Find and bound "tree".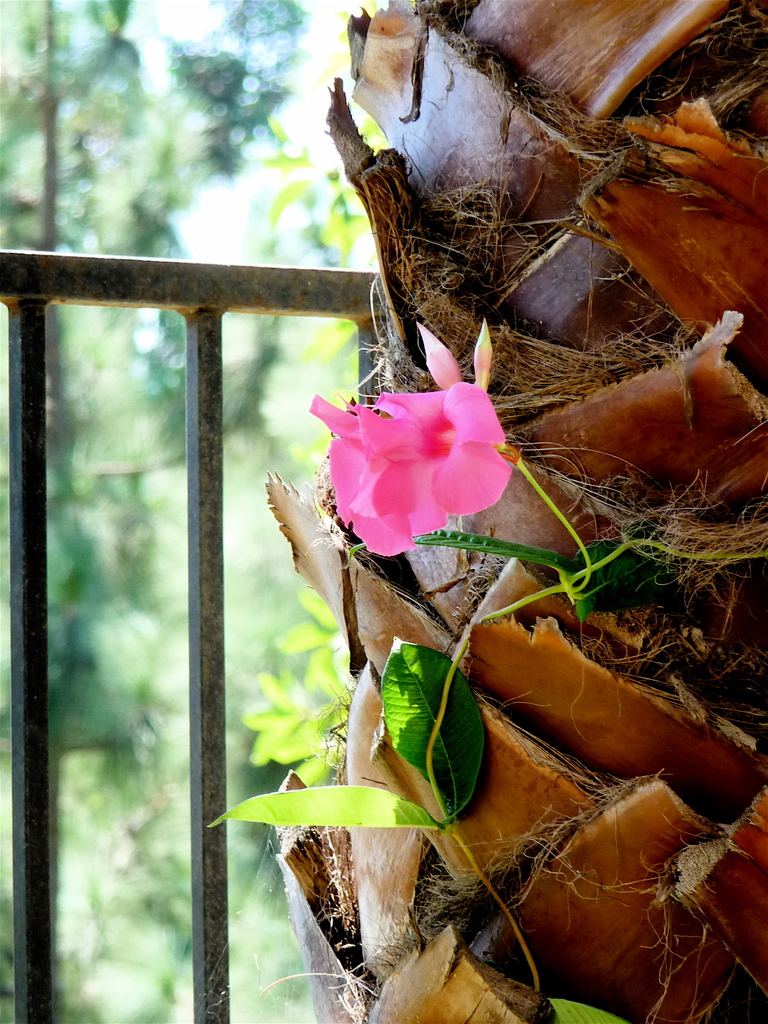
Bound: select_region(206, 0, 767, 982).
